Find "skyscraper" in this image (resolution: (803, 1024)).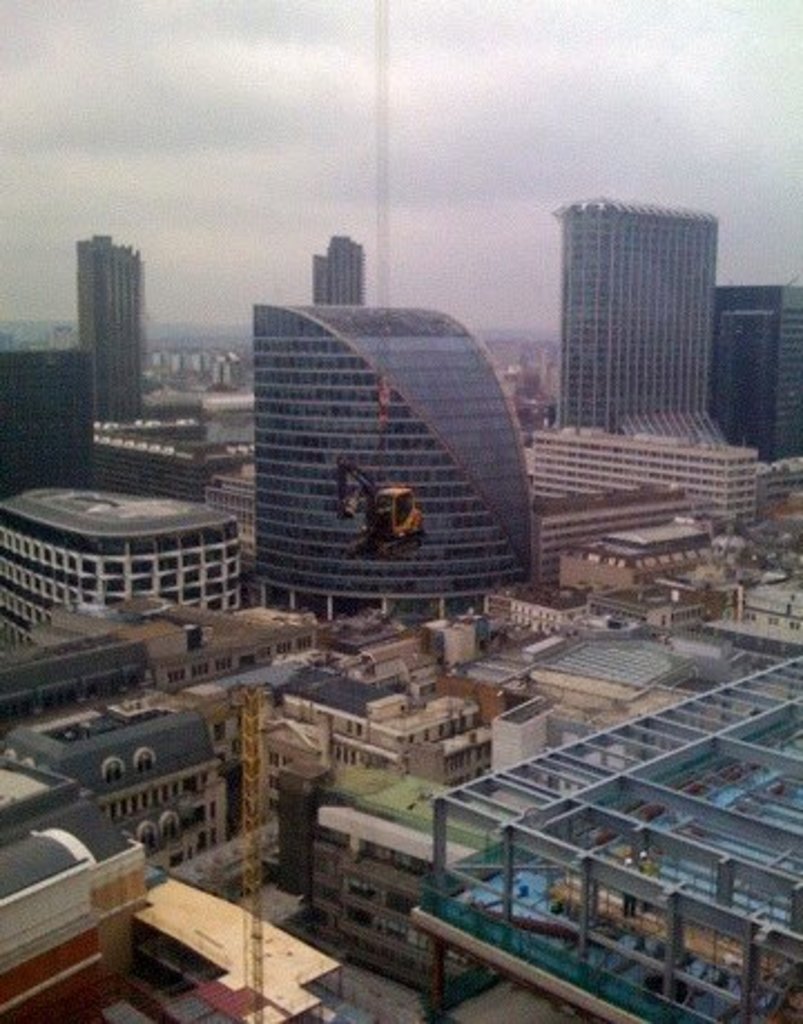
box(714, 265, 801, 468).
